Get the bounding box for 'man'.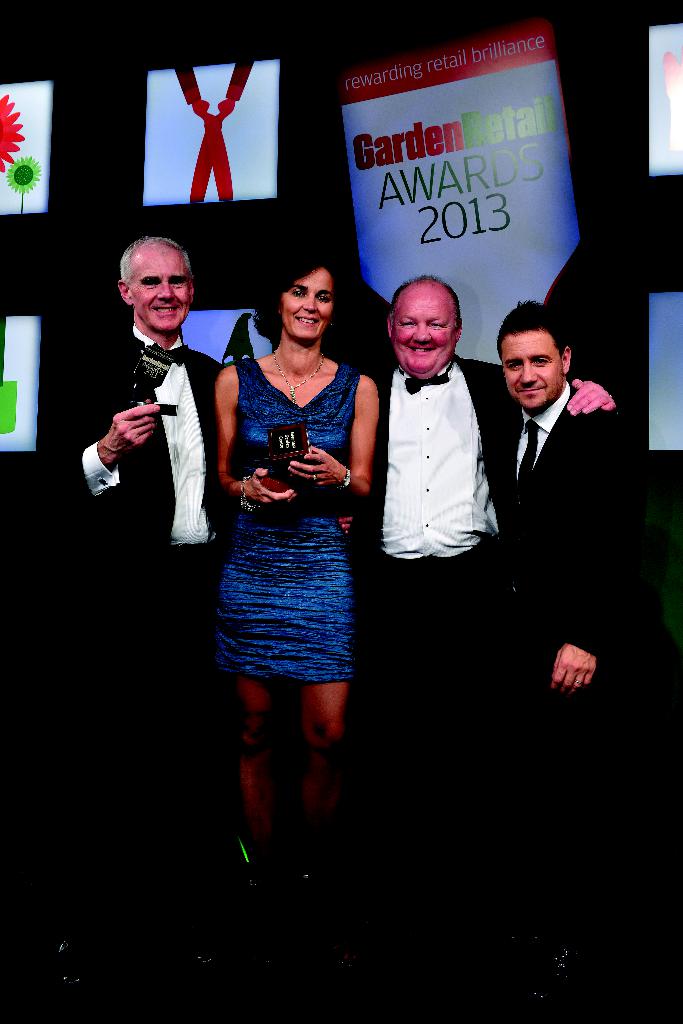
494/305/654/1012.
